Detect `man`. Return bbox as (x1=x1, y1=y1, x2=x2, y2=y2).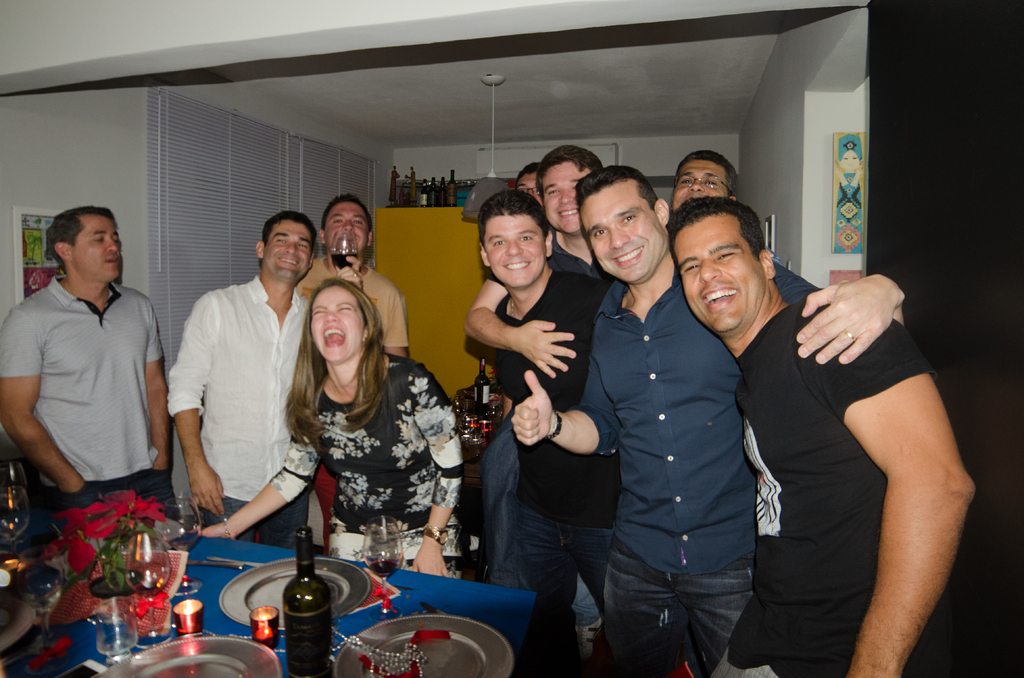
(x1=514, y1=165, x2=900, y2=677).
